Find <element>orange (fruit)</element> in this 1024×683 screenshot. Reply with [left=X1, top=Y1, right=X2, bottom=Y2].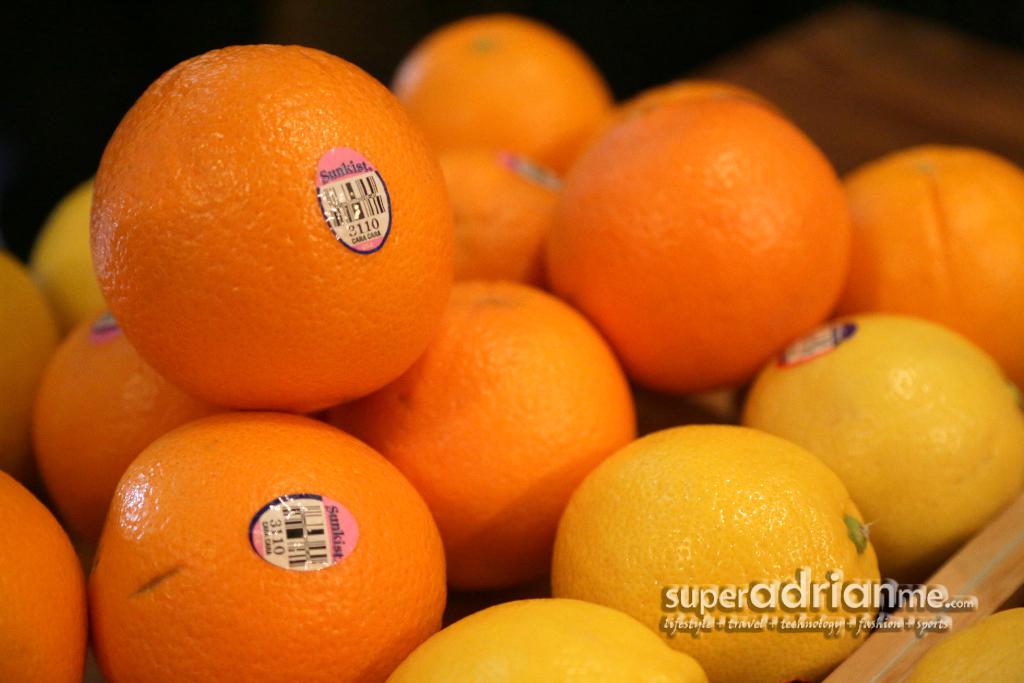
[left=557, top=418, right=888, bottom=682].
